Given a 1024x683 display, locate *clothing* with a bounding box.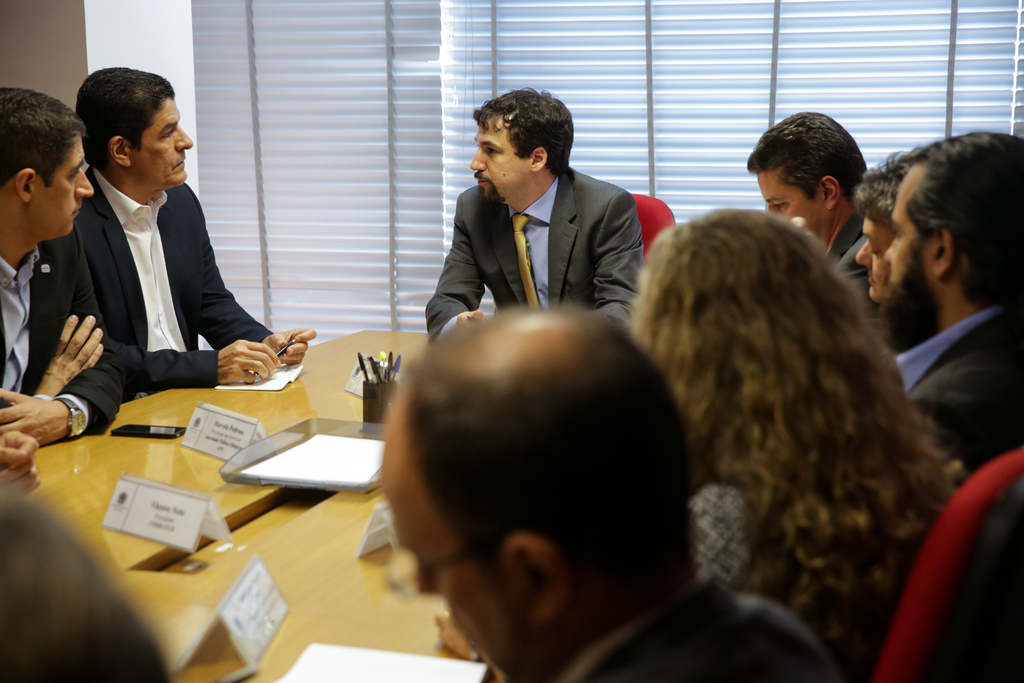
Located: select_region(689, 473, 755, 584).
